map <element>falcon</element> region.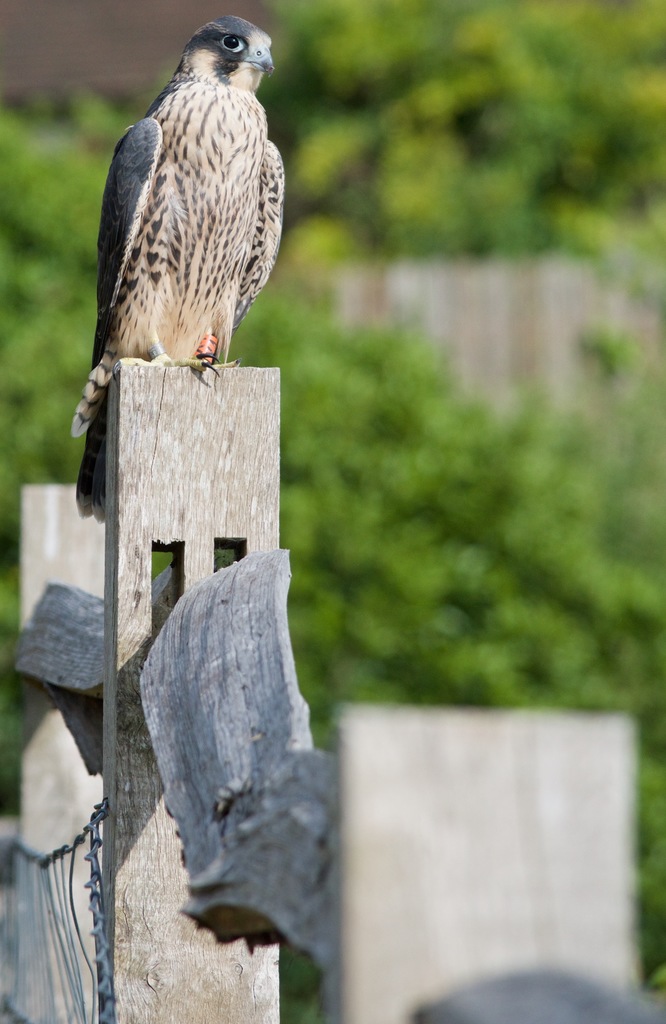
Mapped to <region>70, 15, 287, 525</region>.
